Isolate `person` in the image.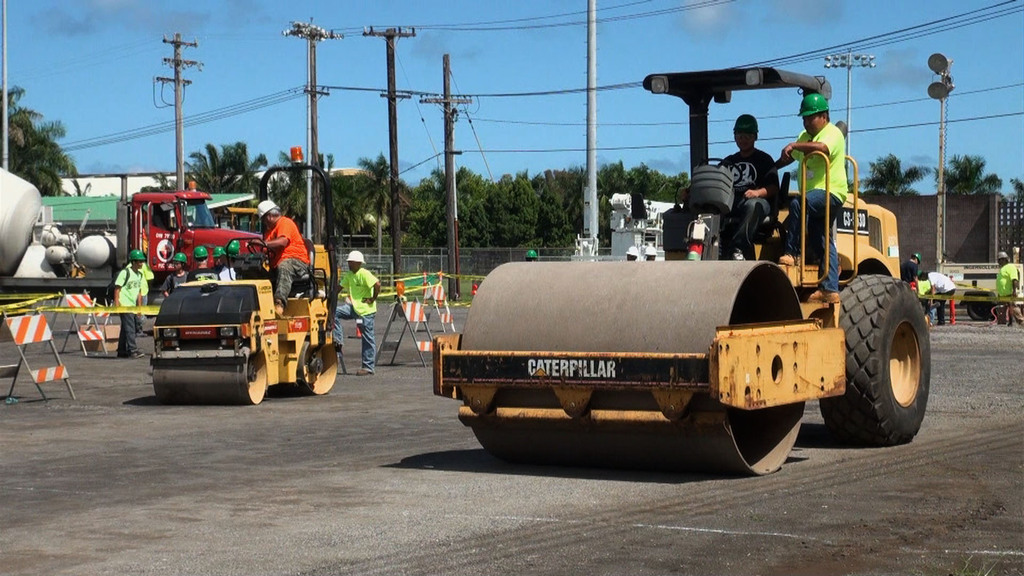
Isolated region: (left=903, top=250, right=927, bottom=292).
